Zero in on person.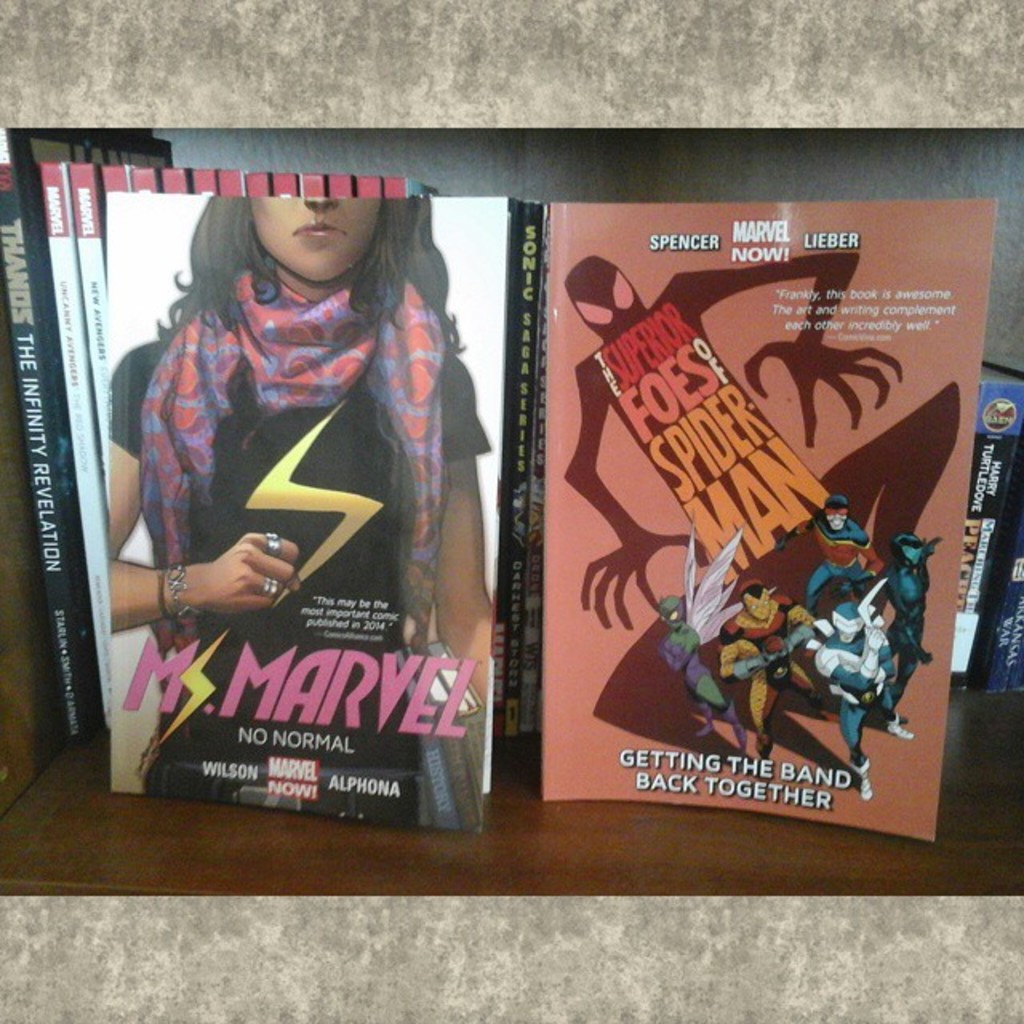
Zeroed in: [x1=562, y1=250, x2=963, y2=752].
